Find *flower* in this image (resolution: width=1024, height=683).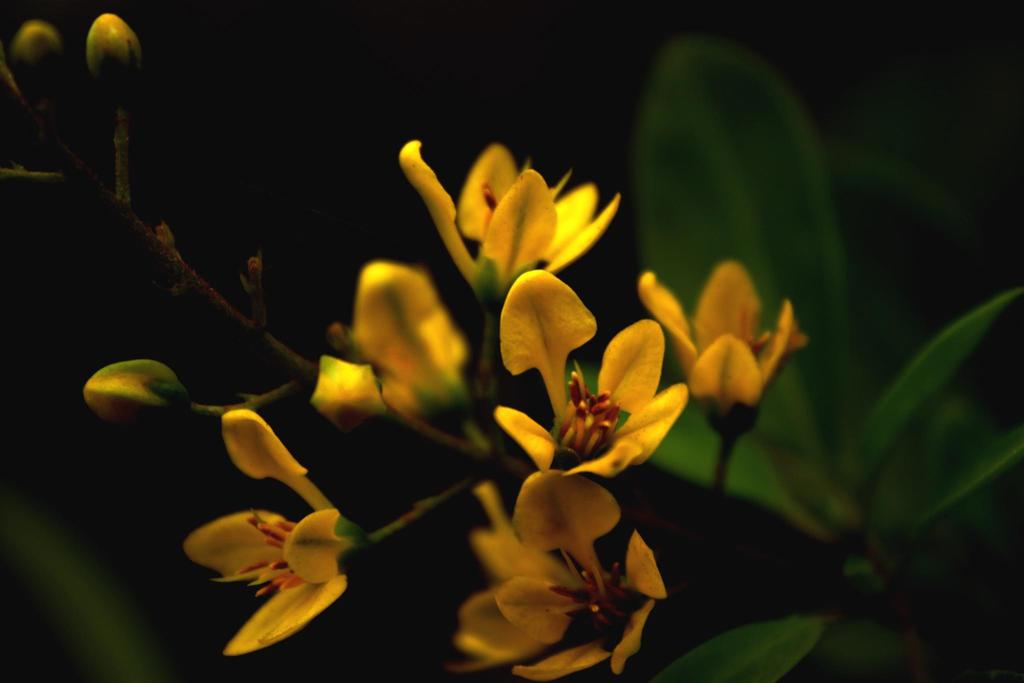
460, 464, 671, 682.
